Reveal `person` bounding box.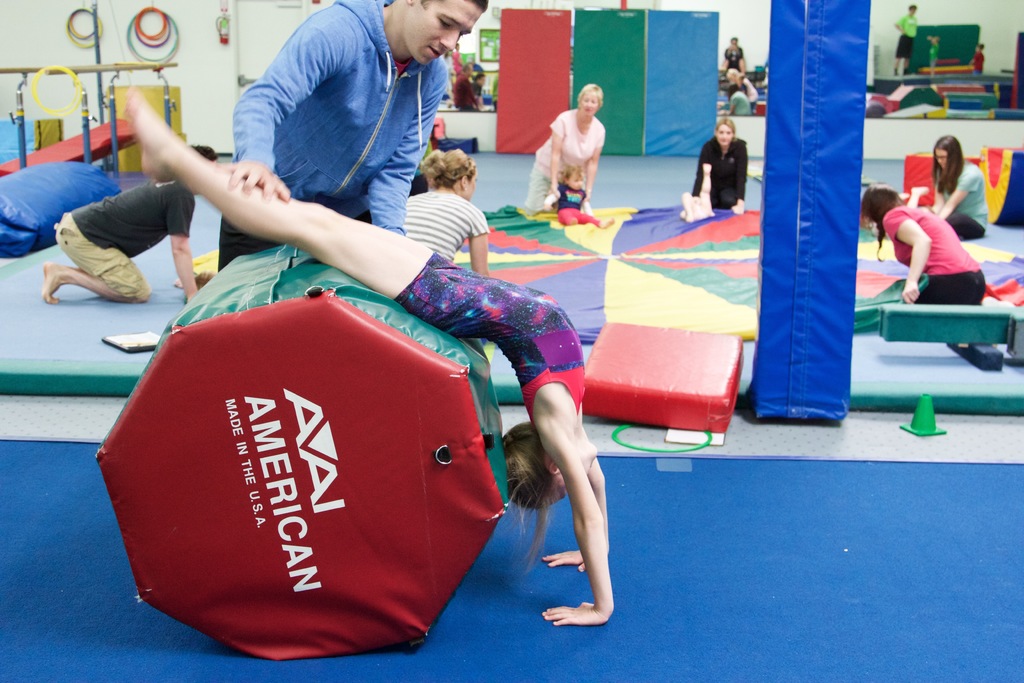
Revealed: {"left": 536, "top": 73, "right": 618, "bottom": 211}.
